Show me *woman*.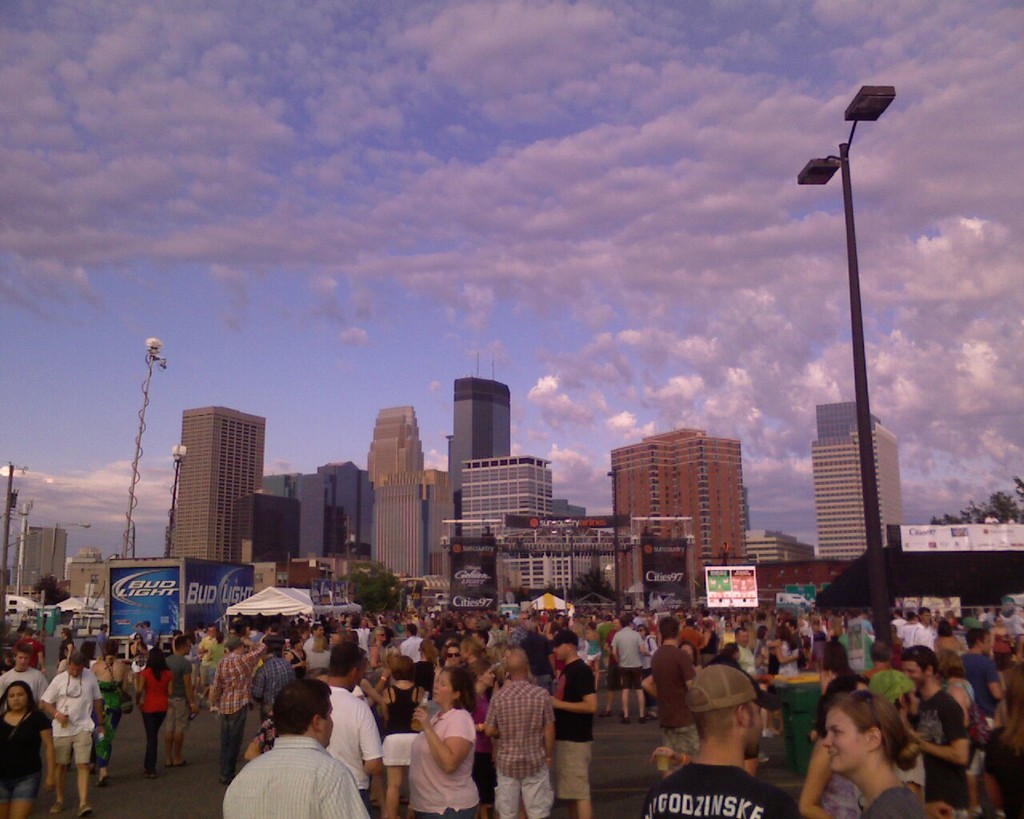
*woman* is here: region(406, 672, 486, 818).
